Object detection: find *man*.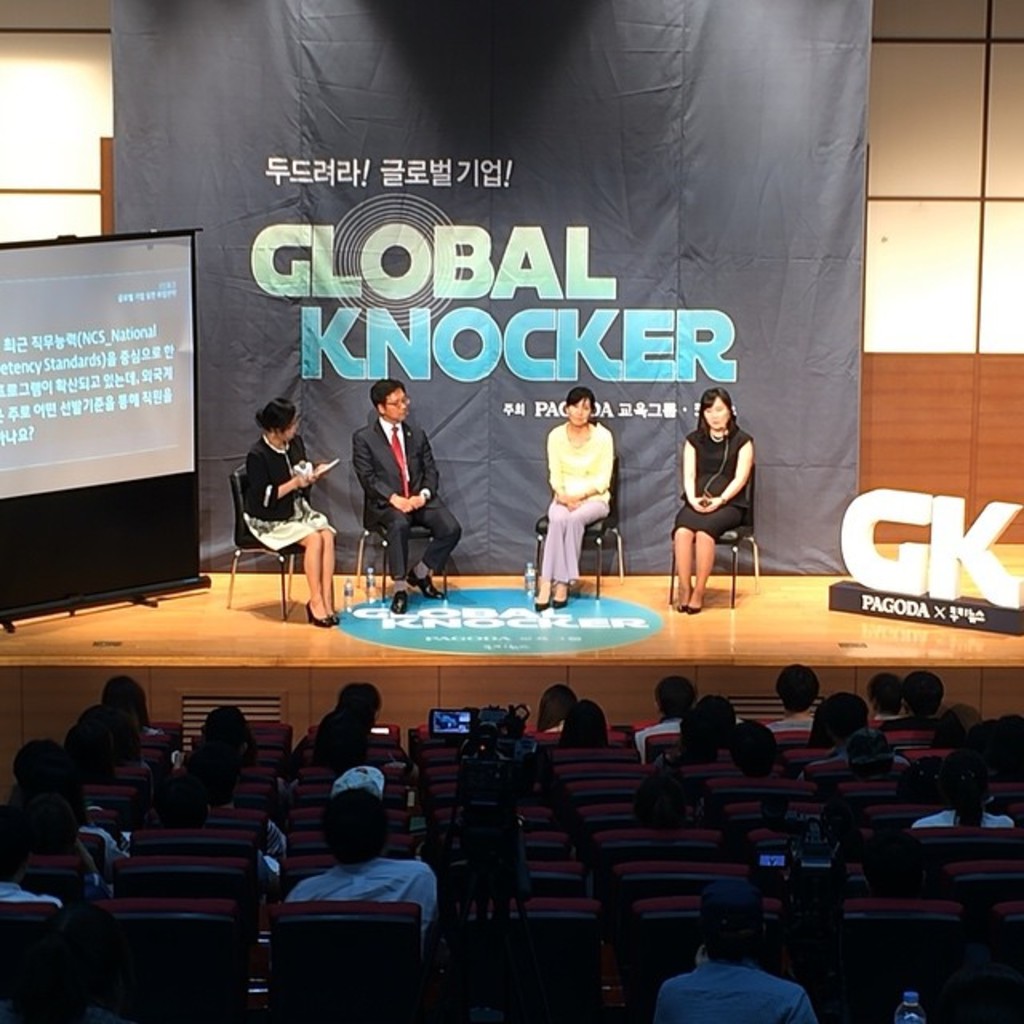
BBox(645, 880, 819, 1022).
